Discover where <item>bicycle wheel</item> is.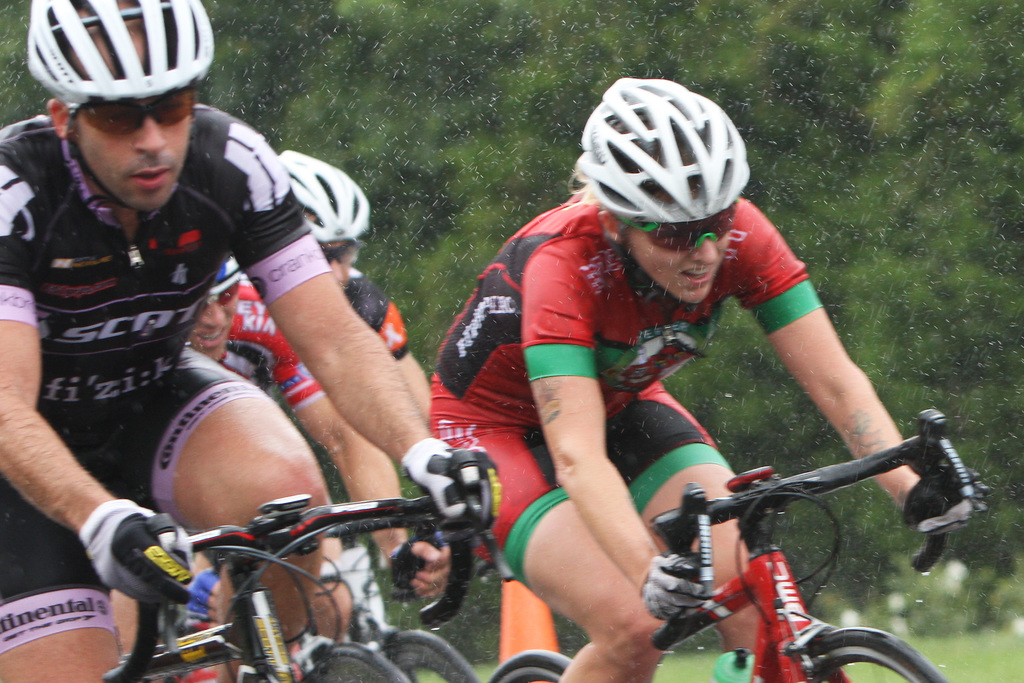
Discovered at [387, 624, 489, 682].
